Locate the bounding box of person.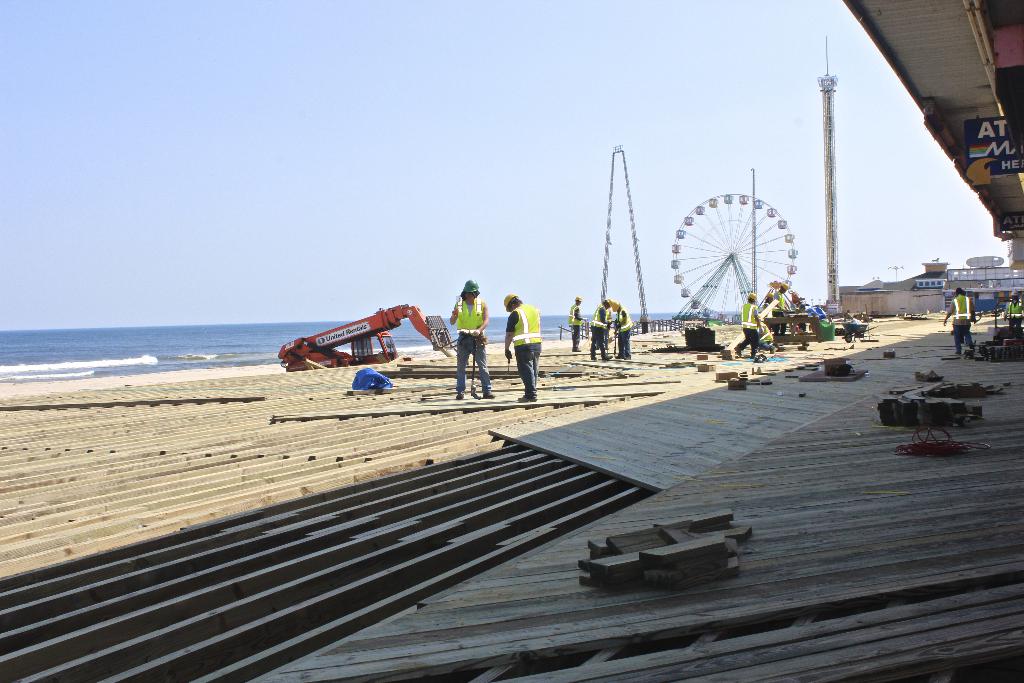
Bounding box: 504 286 548 402.
